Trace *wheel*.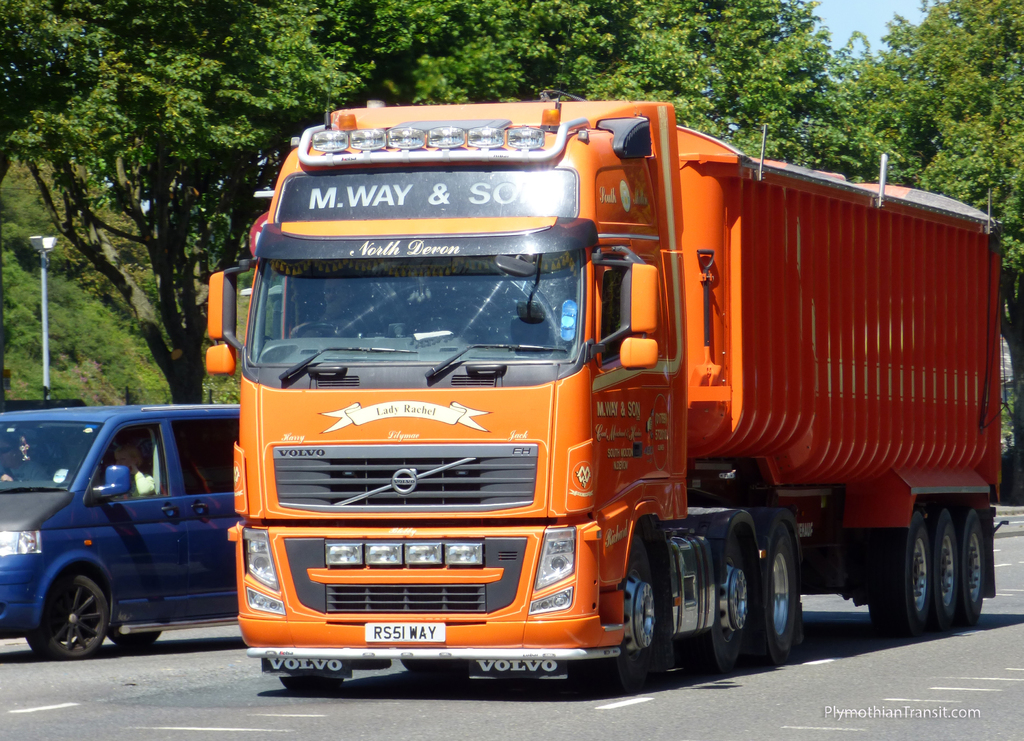
Traced to pyautogui.locateOnScreen(748, 523, 798, 669).
